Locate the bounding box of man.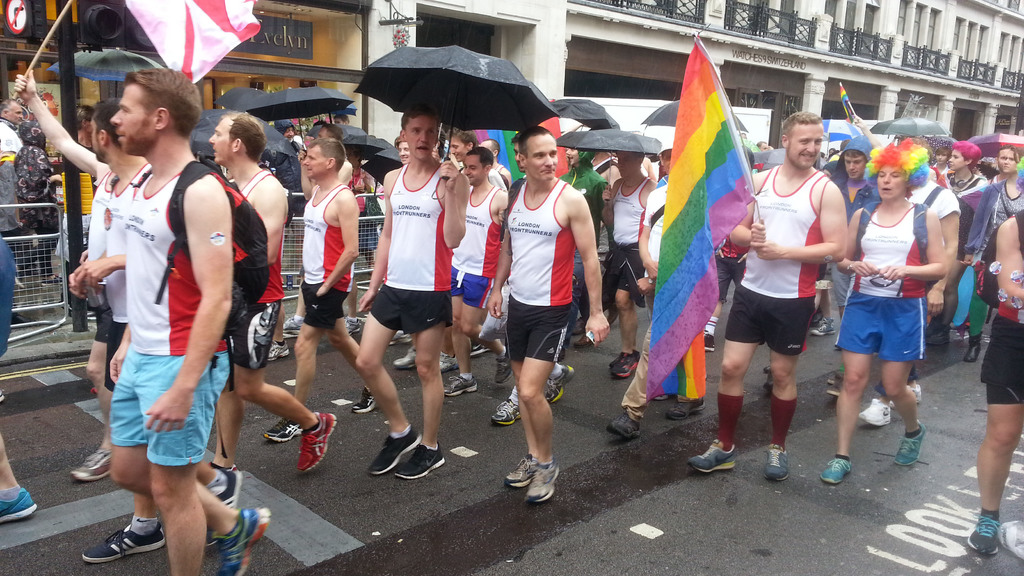
Bounding box: 177,111,337,479.
